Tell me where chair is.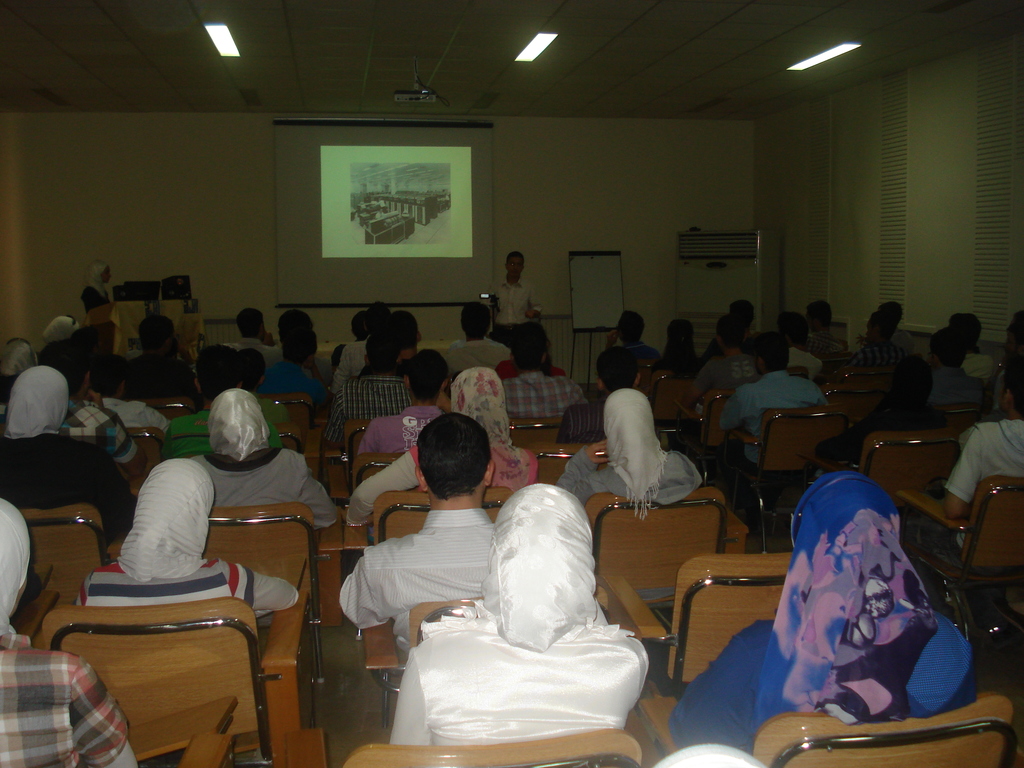
chair is at {"x1": 324, "y1": 456, "x2": 399, "y2": 508}.
